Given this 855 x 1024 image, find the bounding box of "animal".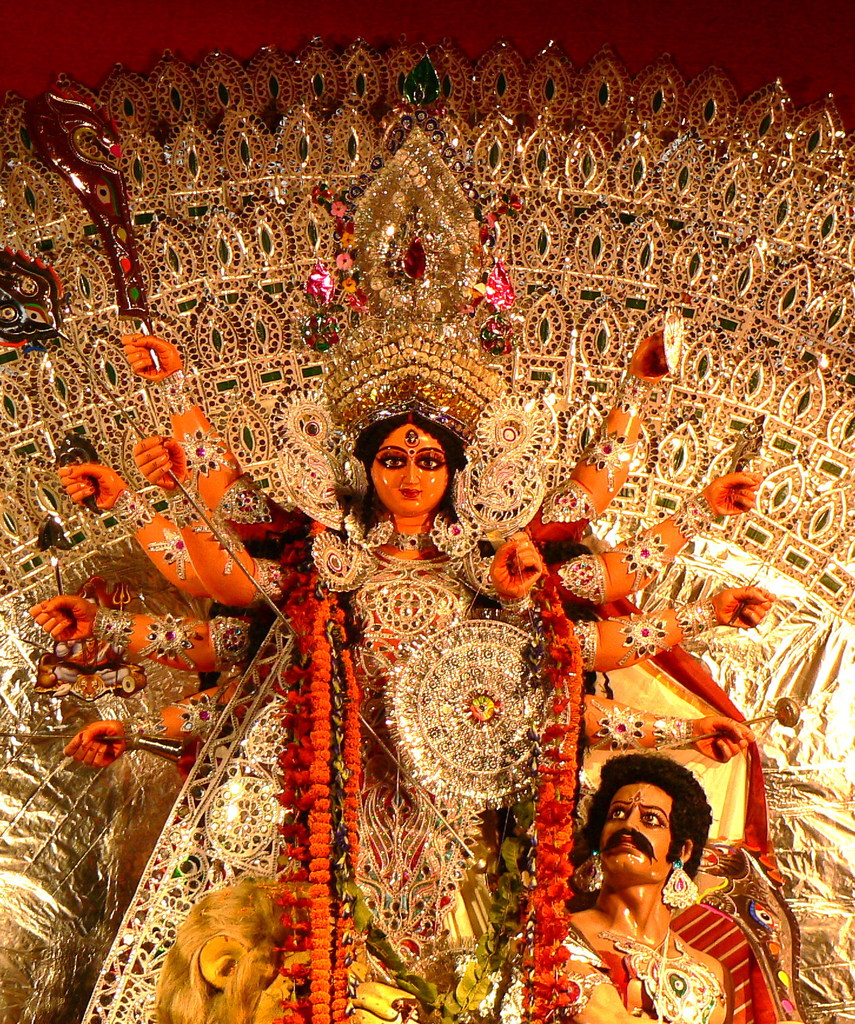
[155, 879, 416, 1021].
